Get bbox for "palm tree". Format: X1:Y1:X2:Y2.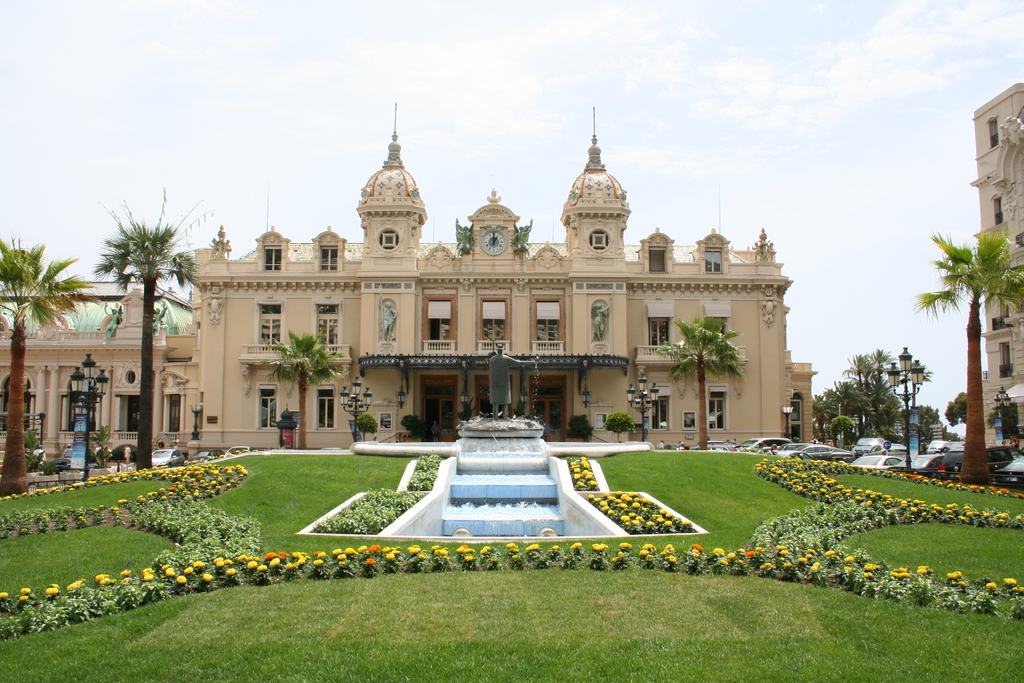
92:229:192:473.
